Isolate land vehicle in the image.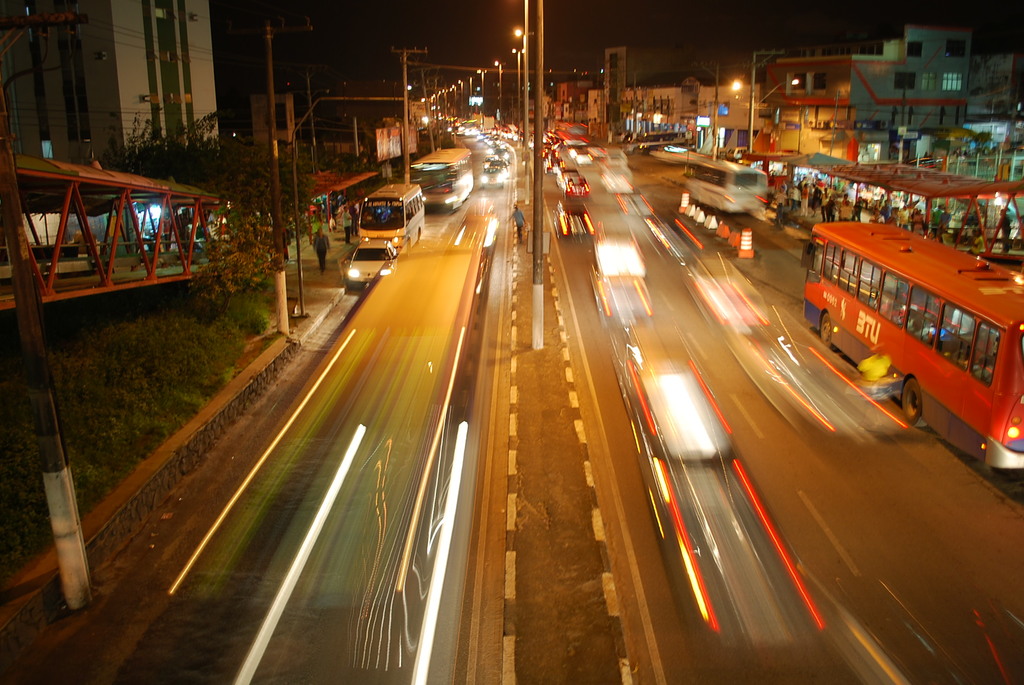
Isolated region: (552,168,592,198).
